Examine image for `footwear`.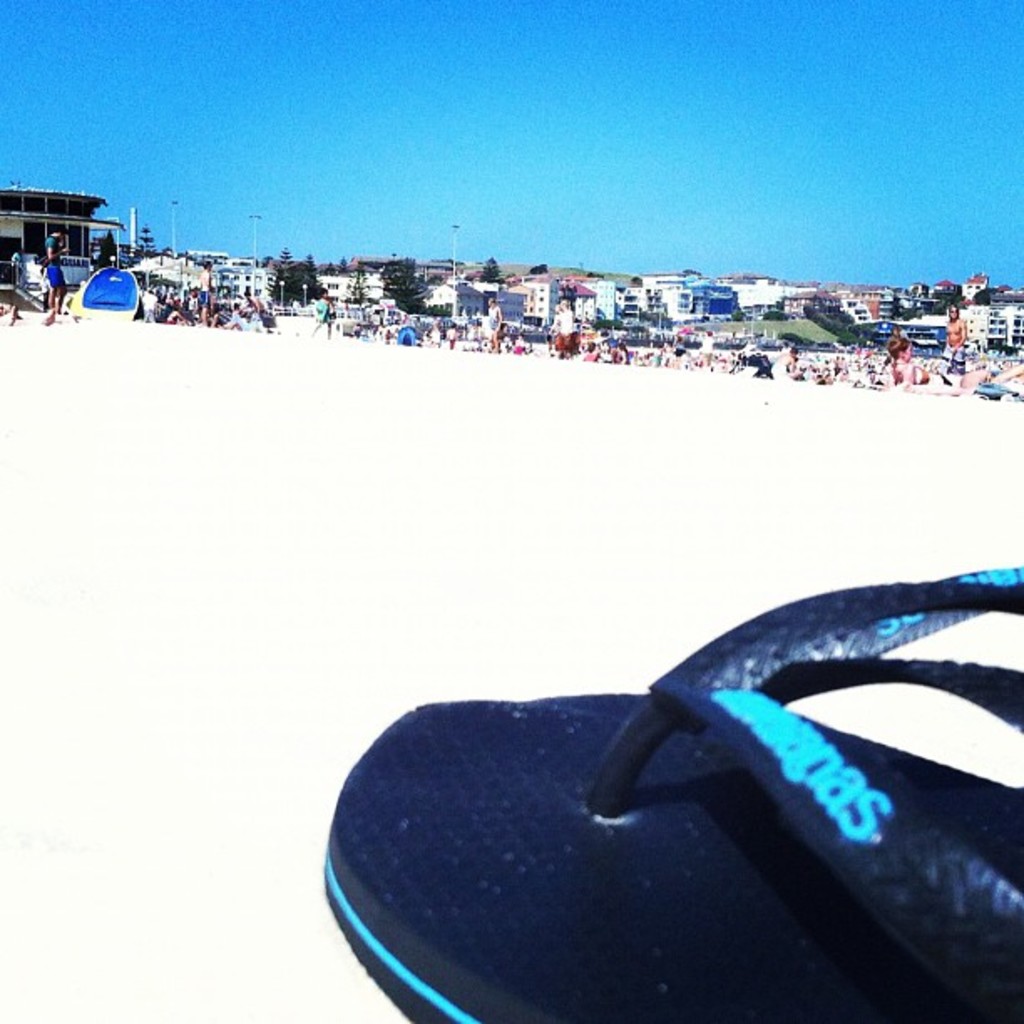
Examination result: <box>306,544,1022,1022</box>.
